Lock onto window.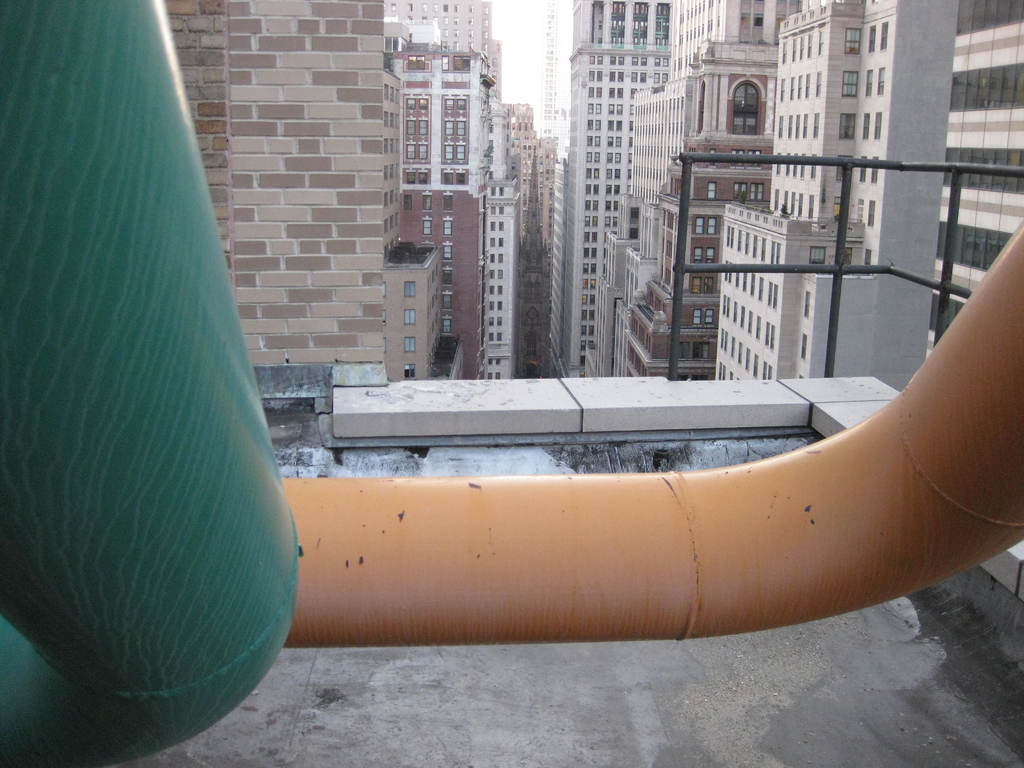
Locked: [808, 249, 827, 268].
